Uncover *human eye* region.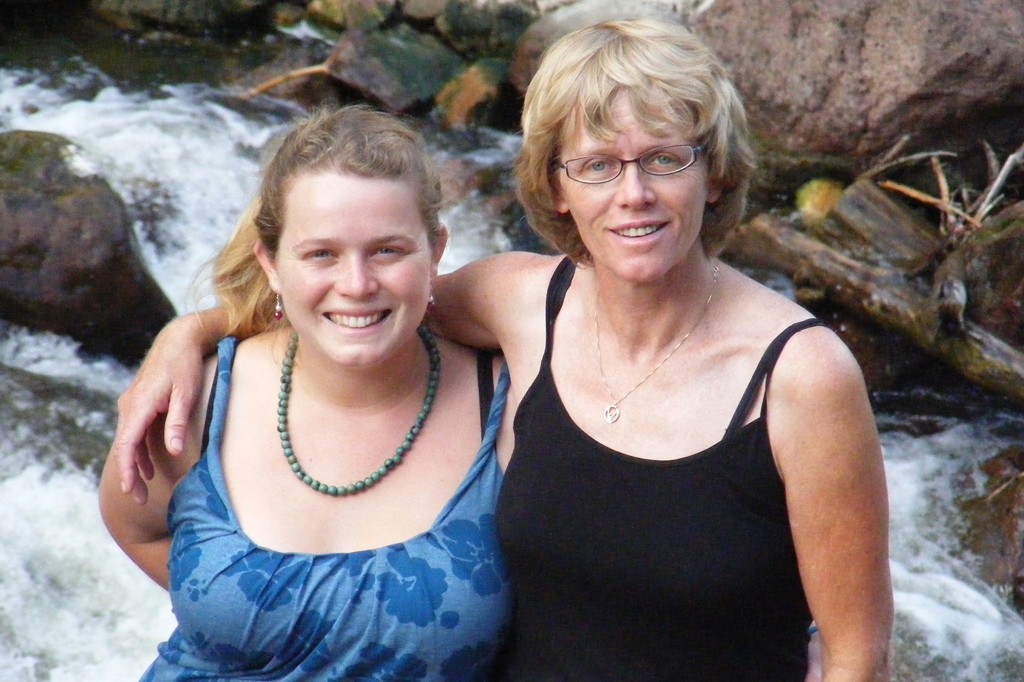
Uncovered: (583,159,614,177).
